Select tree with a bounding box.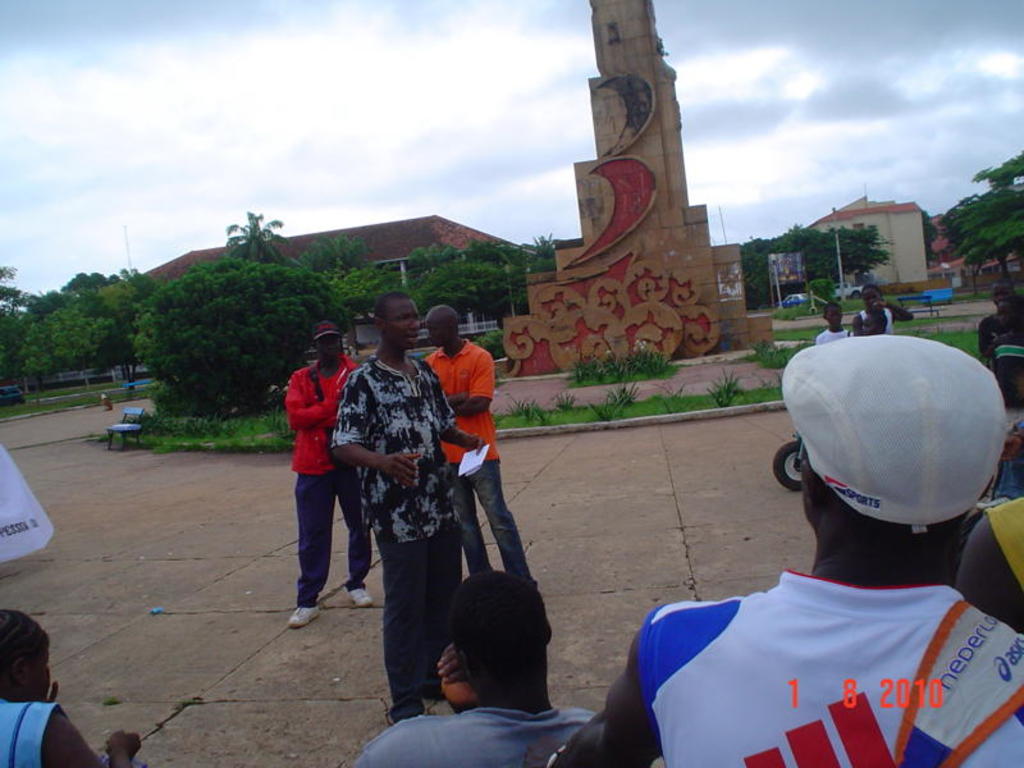
x1=726, y1=219, x2=888, y2=302.
